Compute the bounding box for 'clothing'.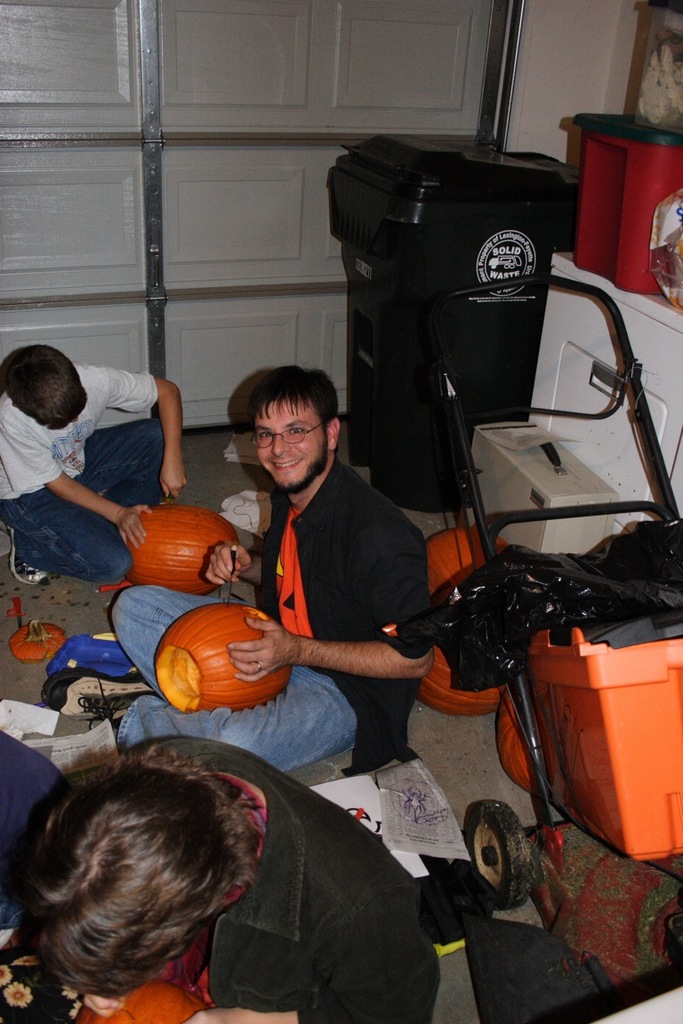
60/736/438/1020.
